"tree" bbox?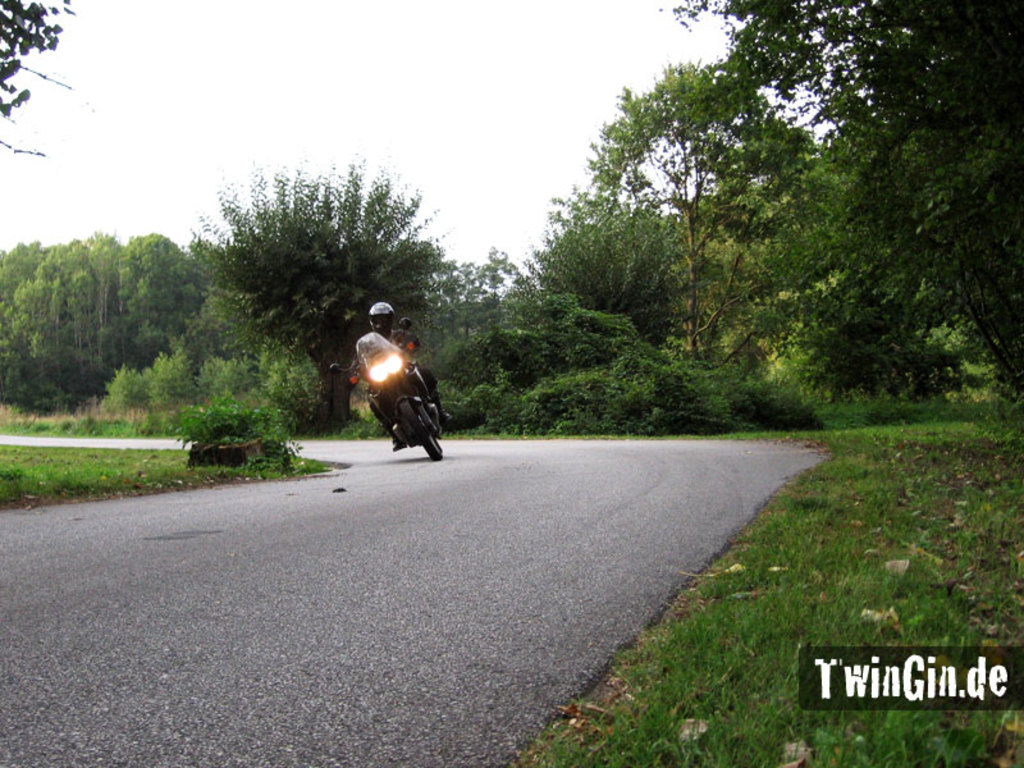
BBox(504, 50, 842, 346)
